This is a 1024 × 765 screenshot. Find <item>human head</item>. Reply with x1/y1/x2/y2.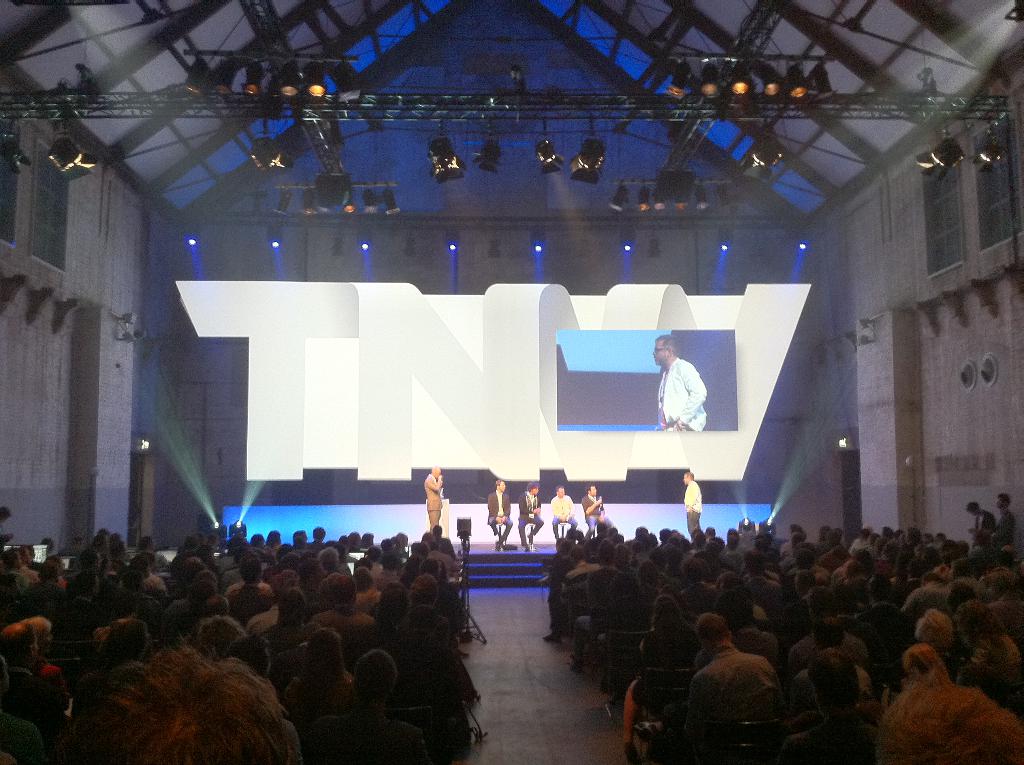
525/479/540/493.
